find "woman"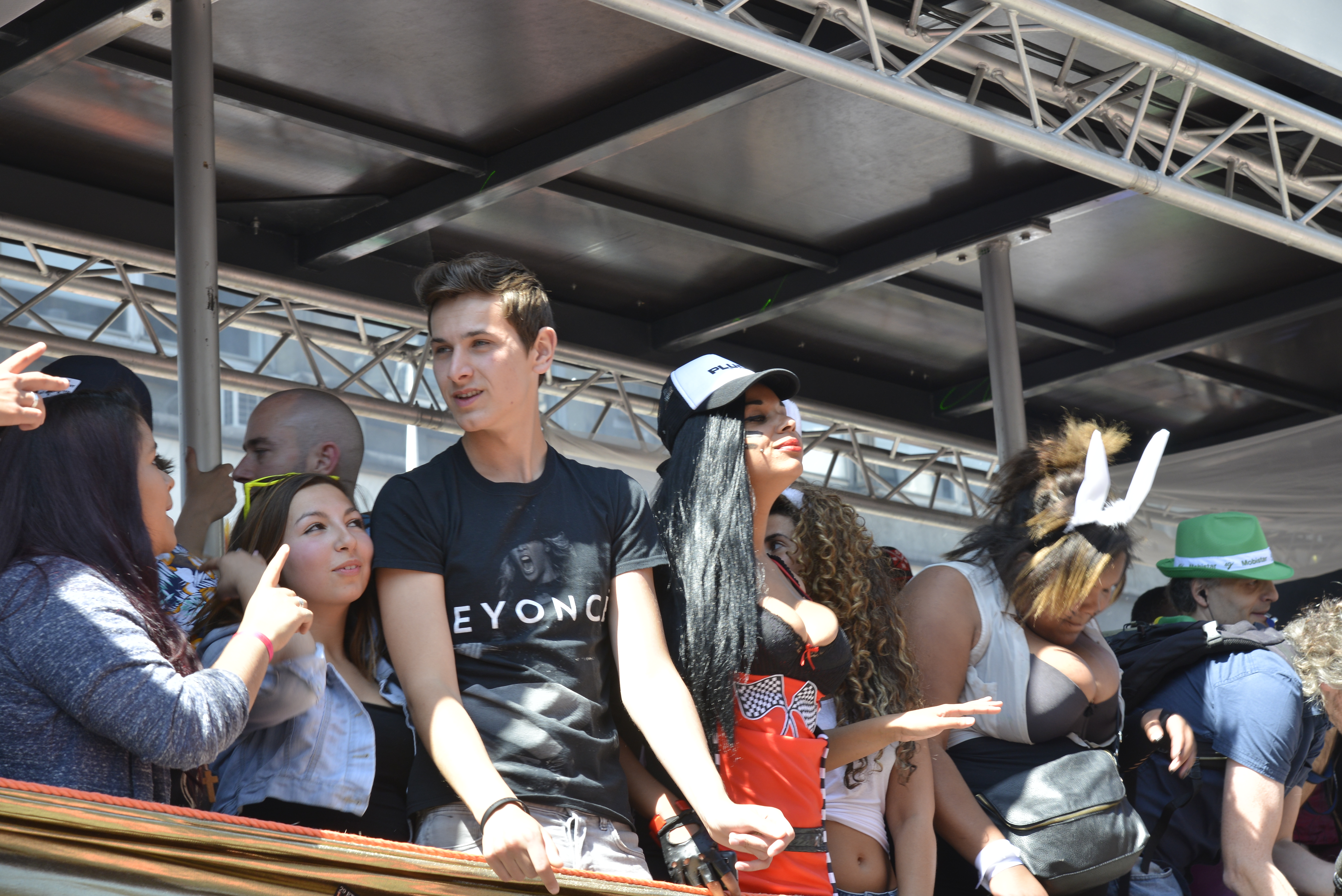
1 83 58 188
